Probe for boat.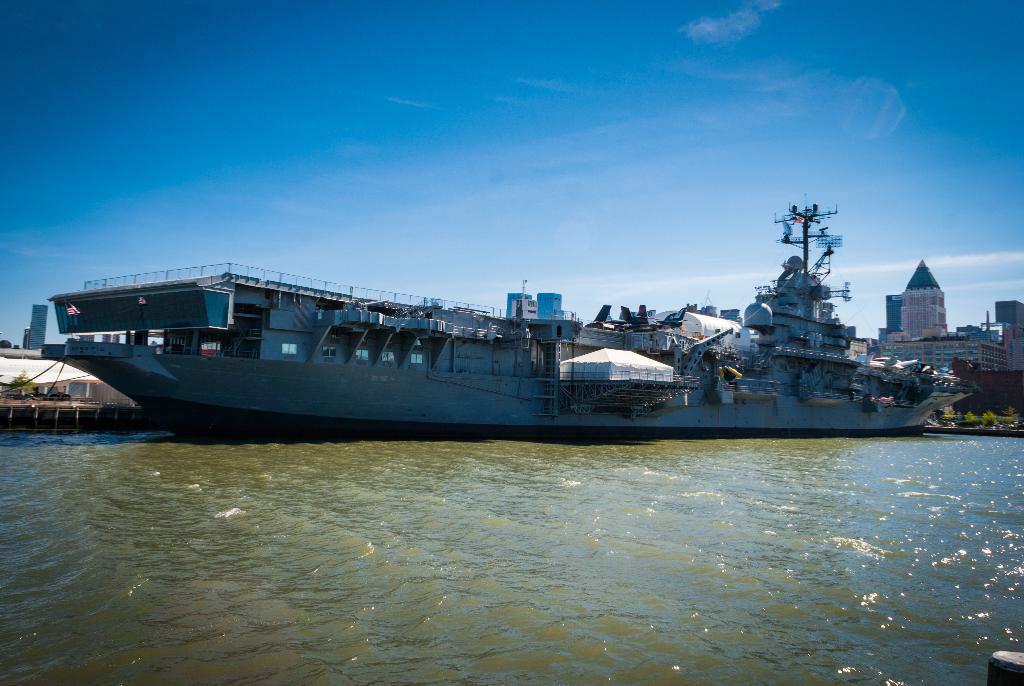
Probe result: region(0, 329, 129, 439).
